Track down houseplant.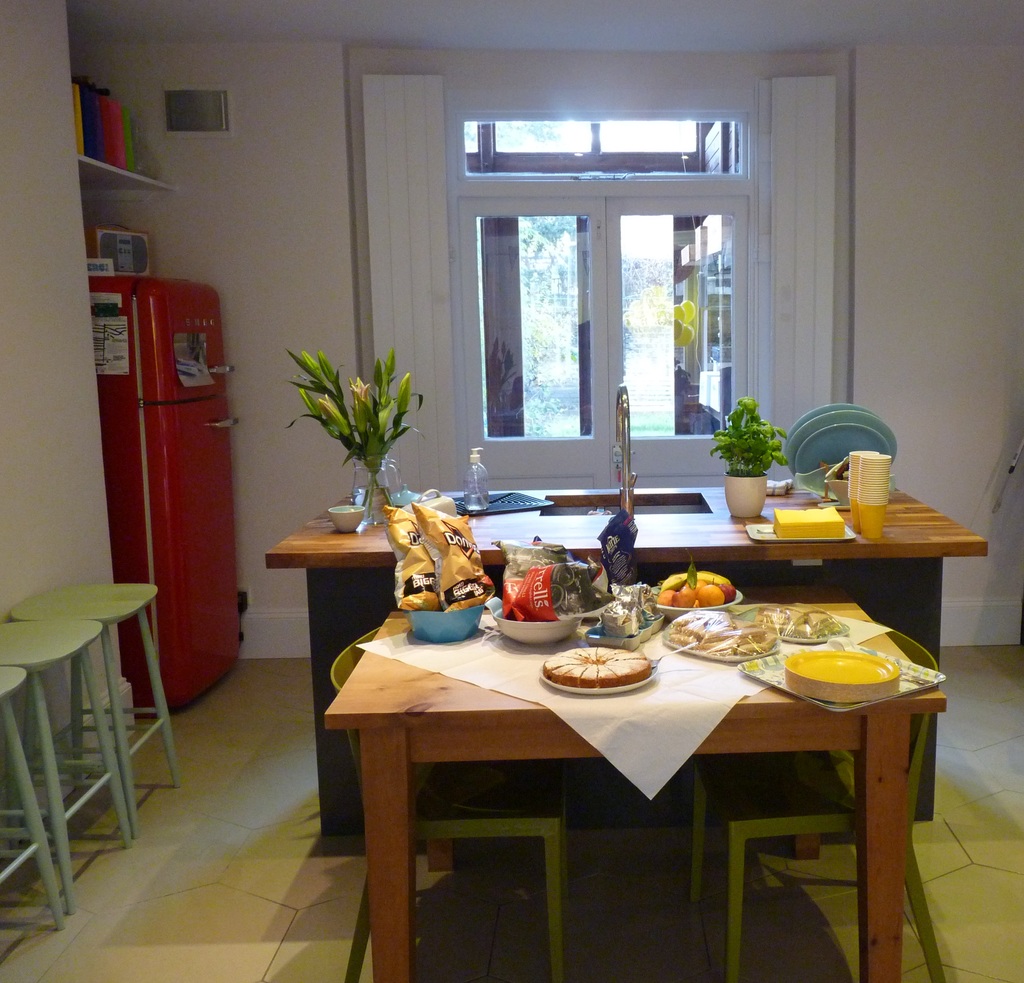
Tracked to 707, 397, 789, 521.
